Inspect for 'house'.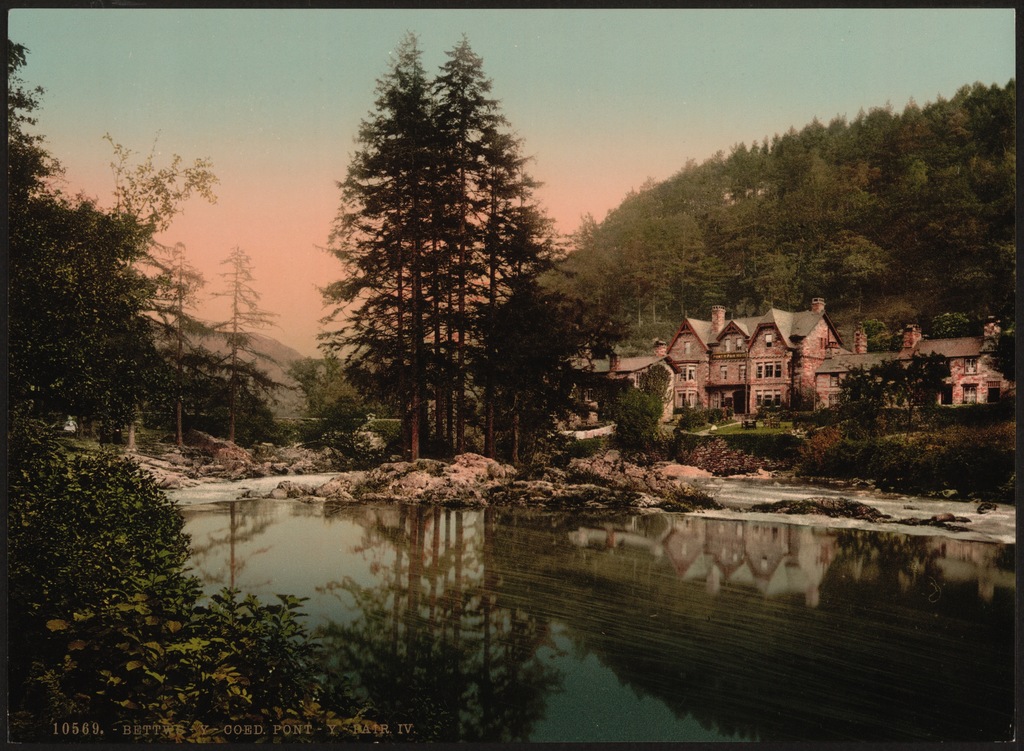
Inspection: rect(819, 323, 1014, 421).
